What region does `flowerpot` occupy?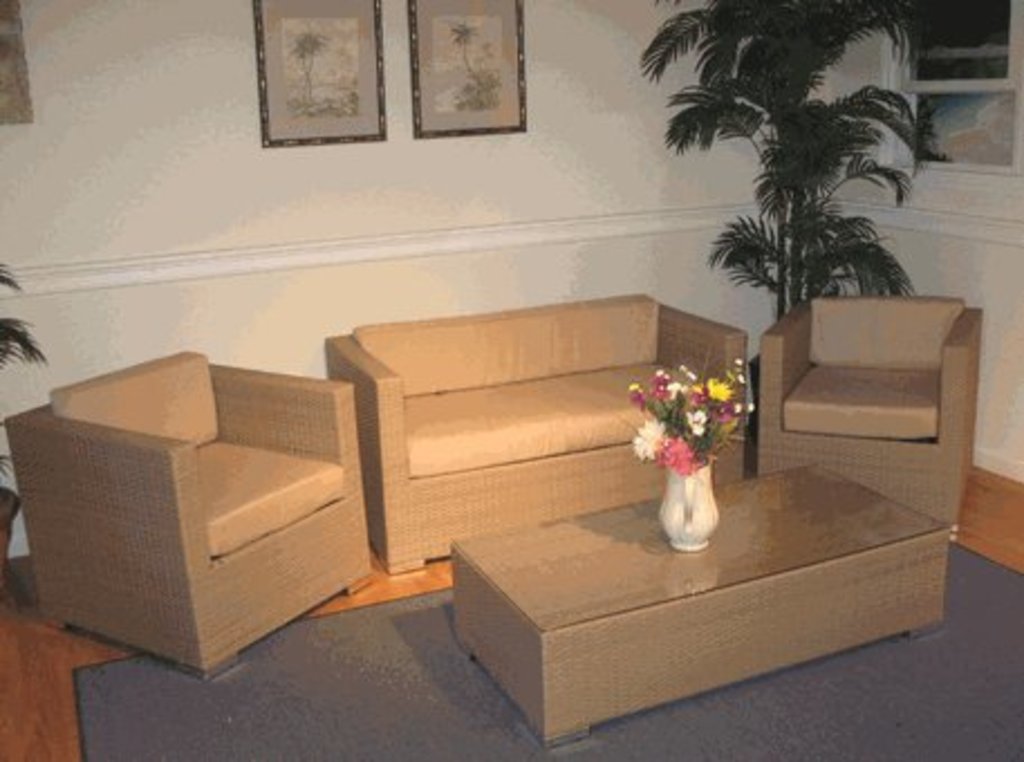
<region>0, 486, 25, 574</region>.
